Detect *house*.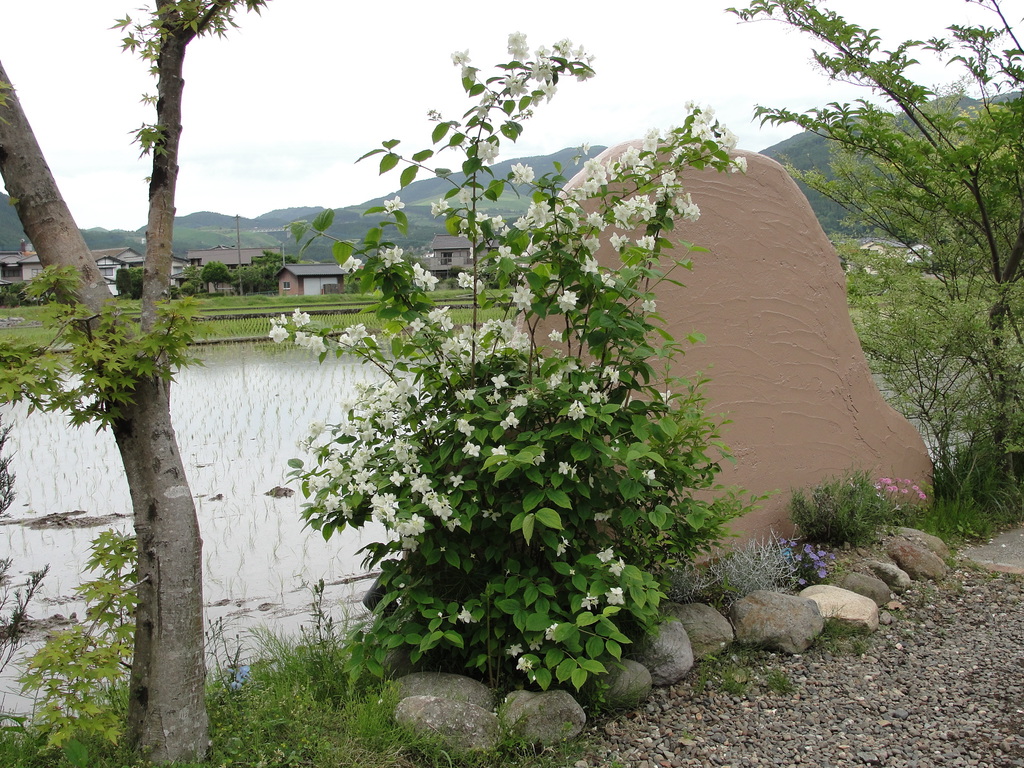
Detected at rect(133, 257, 182, 315).
